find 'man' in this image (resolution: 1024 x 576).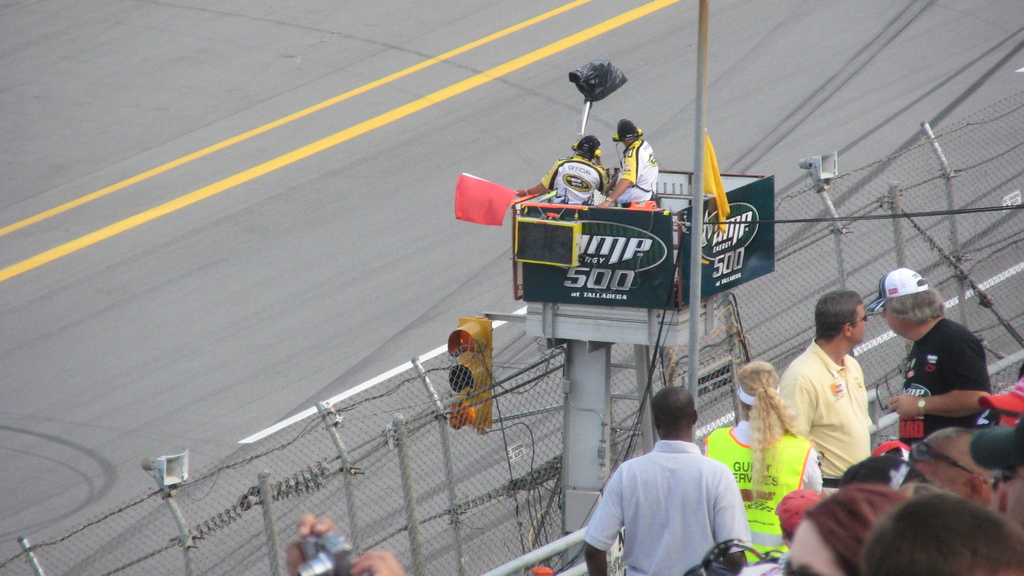
x1=511 y1=132 x2=612 y2=205.
